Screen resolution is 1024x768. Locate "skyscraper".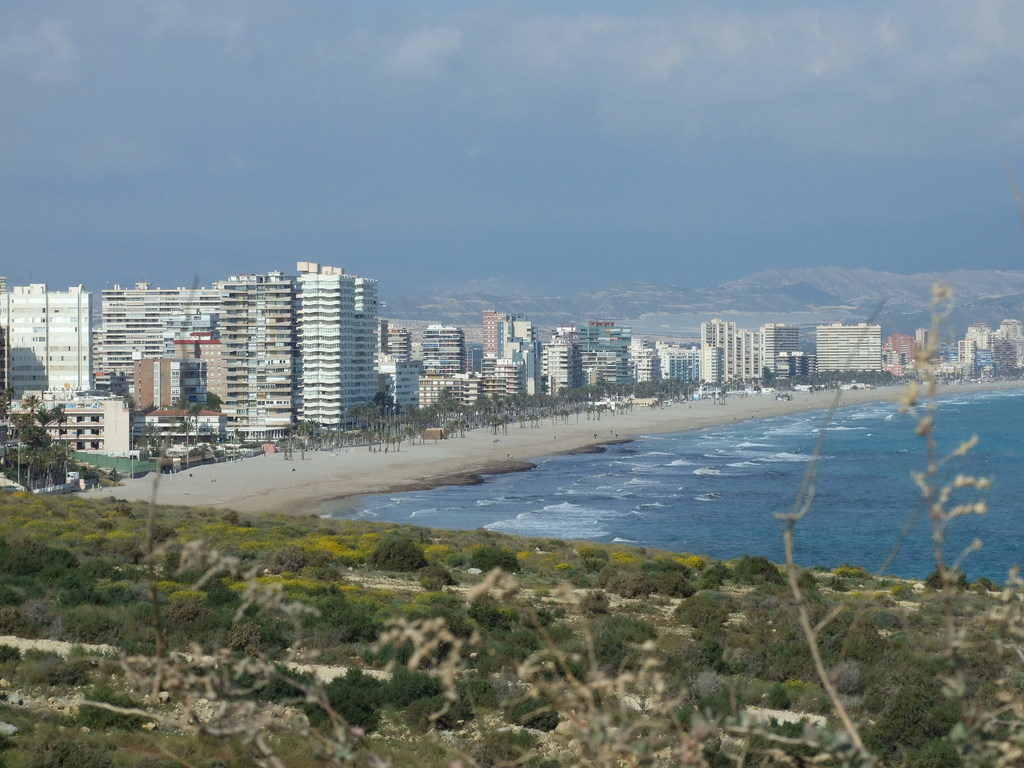
[x1=281, y1=266, x2=380, y2=433].
